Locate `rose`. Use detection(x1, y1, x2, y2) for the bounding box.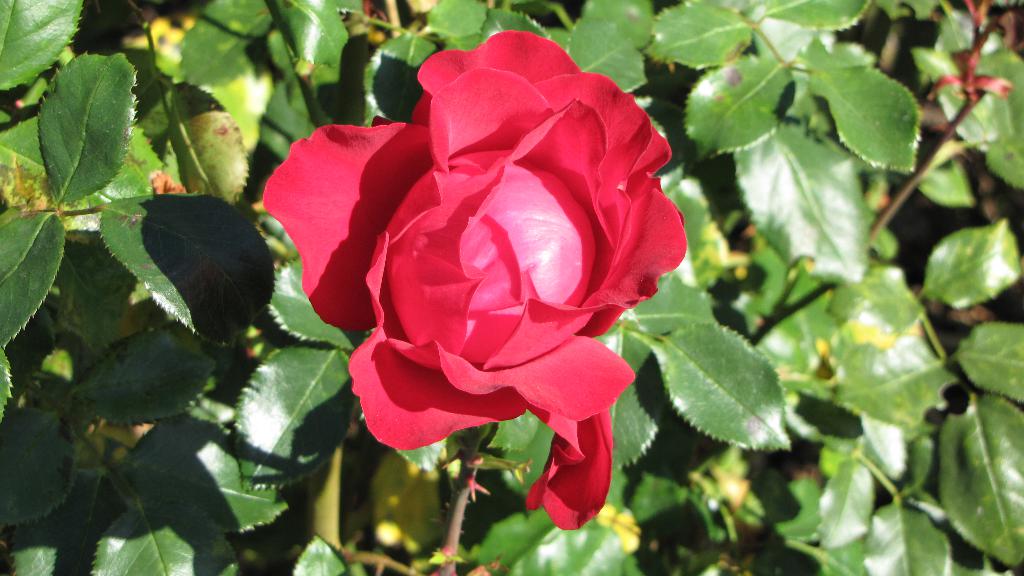
detection(257, 28, 686, 532).
